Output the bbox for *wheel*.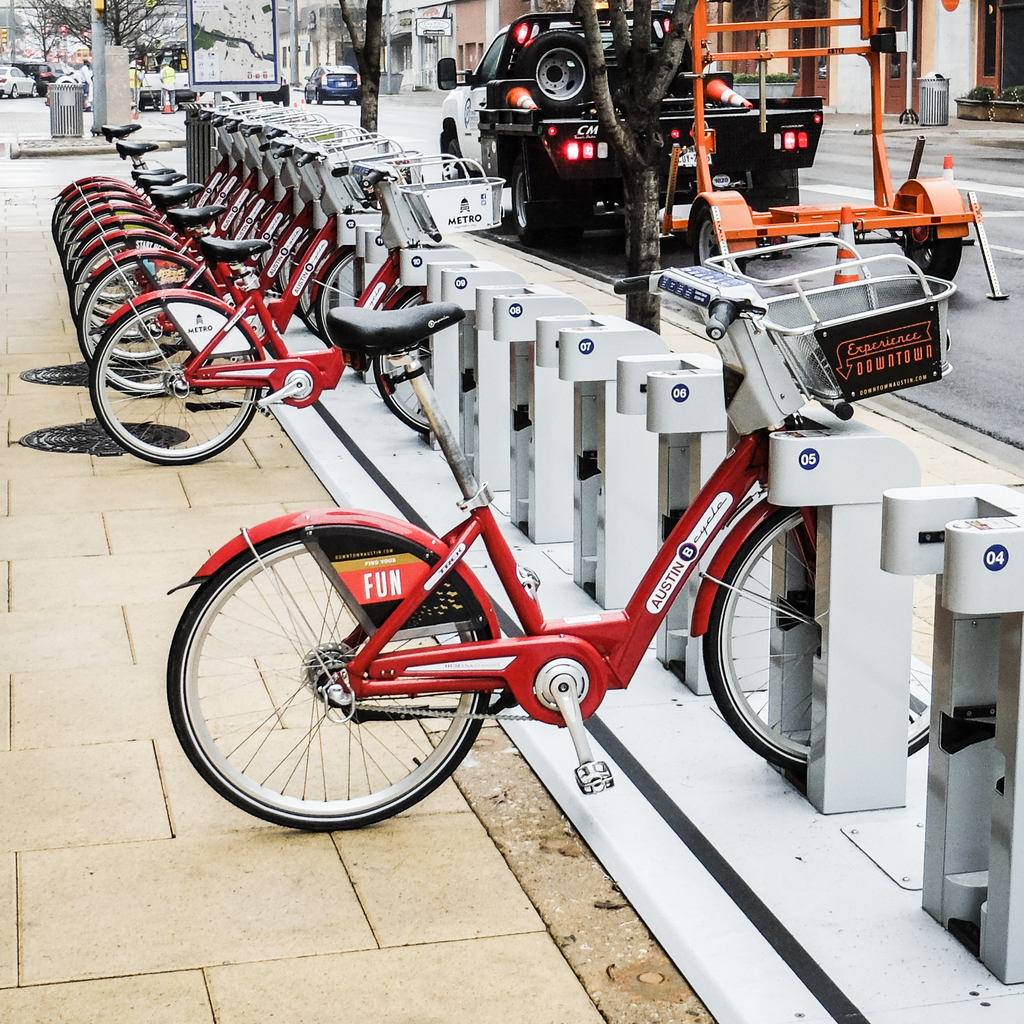
box(515, 164, 545, 241).
